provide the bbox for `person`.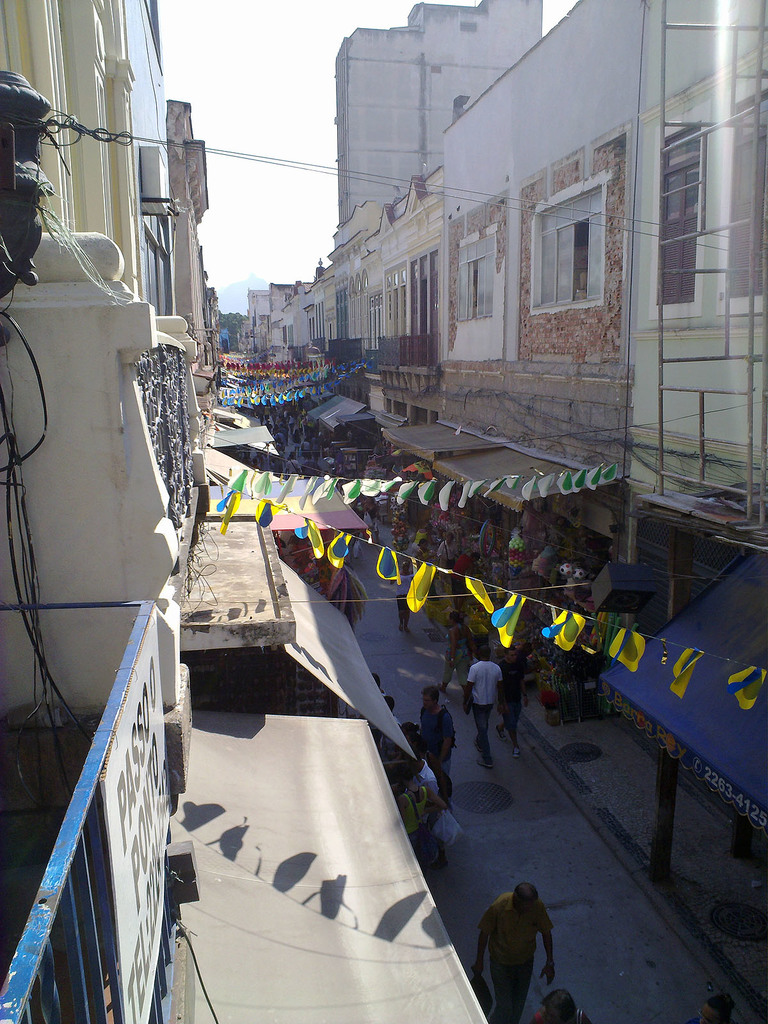
Rect(473, 877, 559, 1023).
